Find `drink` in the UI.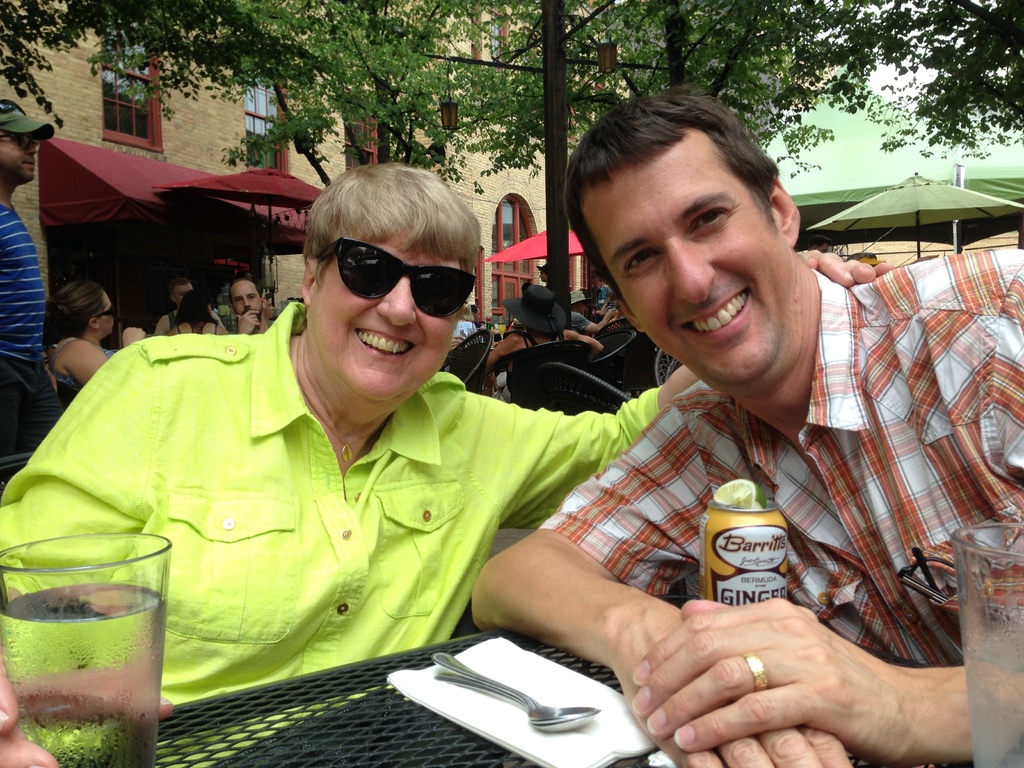
UI element at x1=952, y1=524, x2=1023, y2=767.
